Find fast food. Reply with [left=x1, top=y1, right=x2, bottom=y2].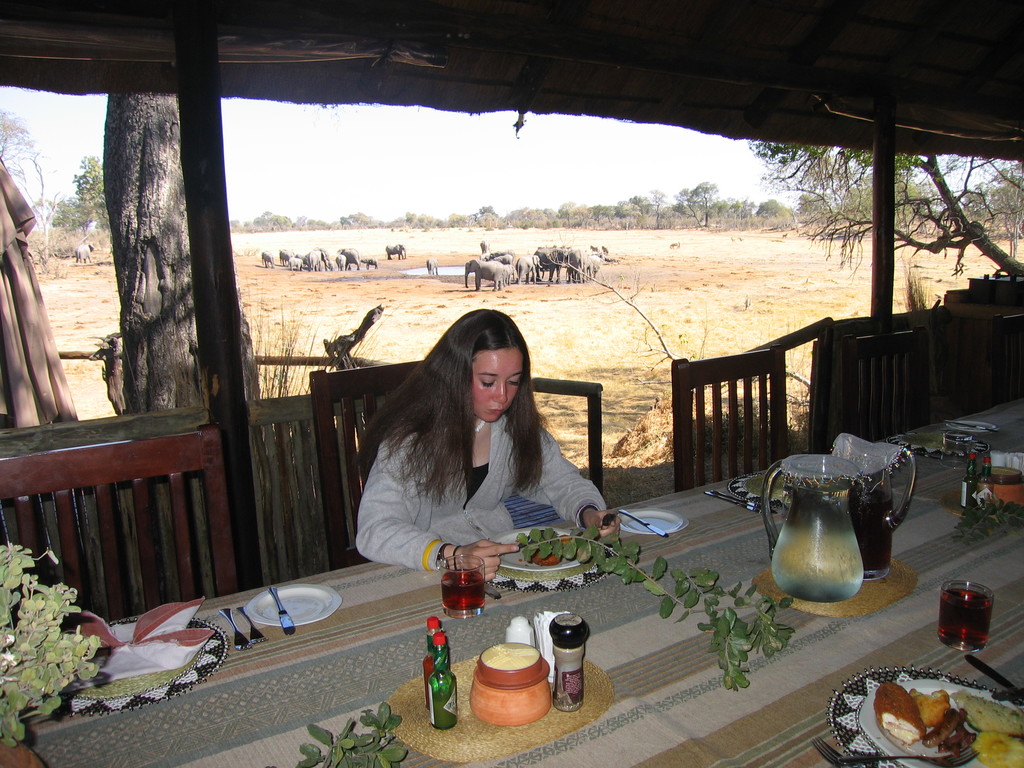
[left=868, top=669, right=924, bottom=754].
